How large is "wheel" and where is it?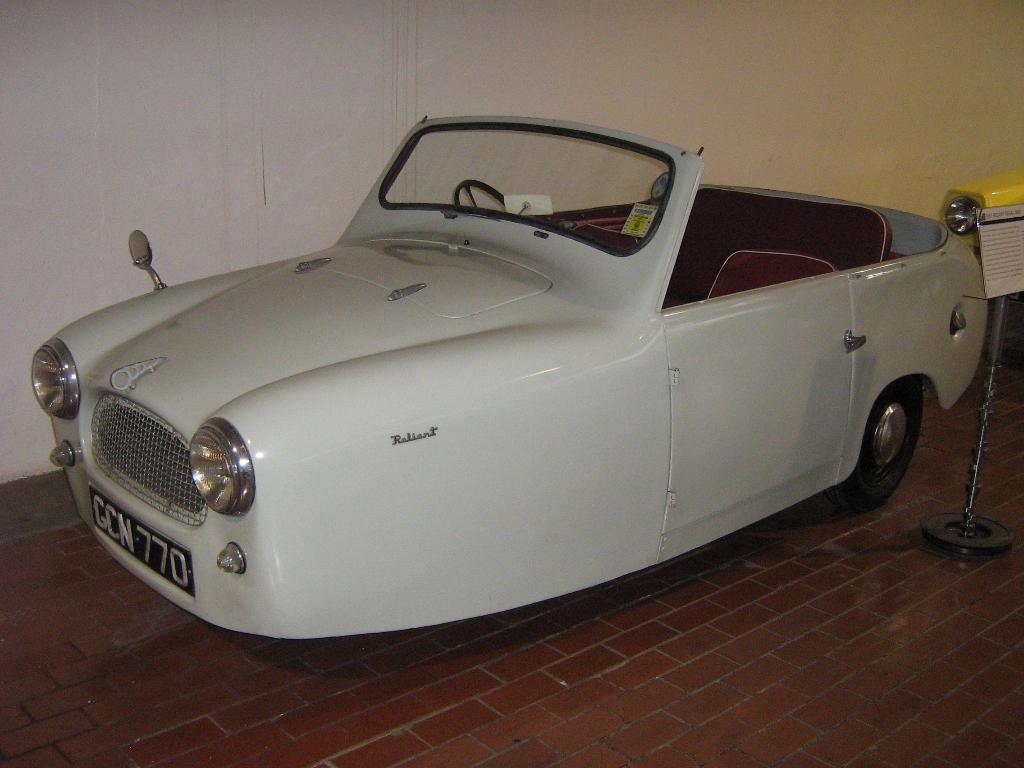
Bounding box: detection(454, 179, 512, 211).
